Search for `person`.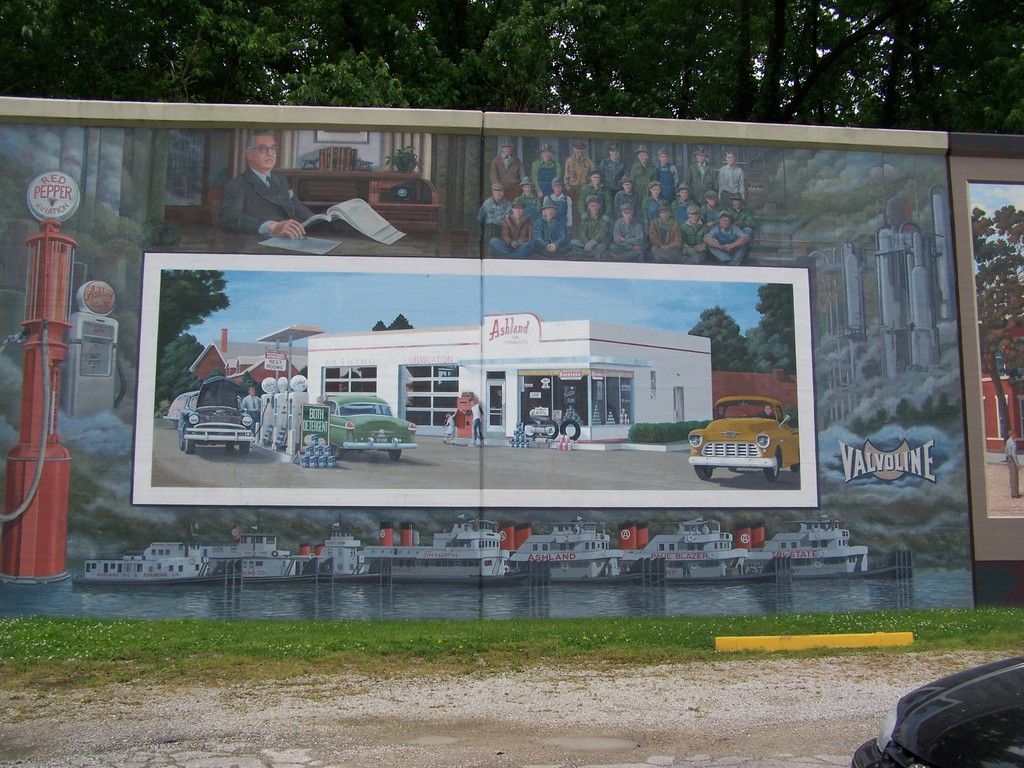
Found at detection(470, 399, 486, 447).
